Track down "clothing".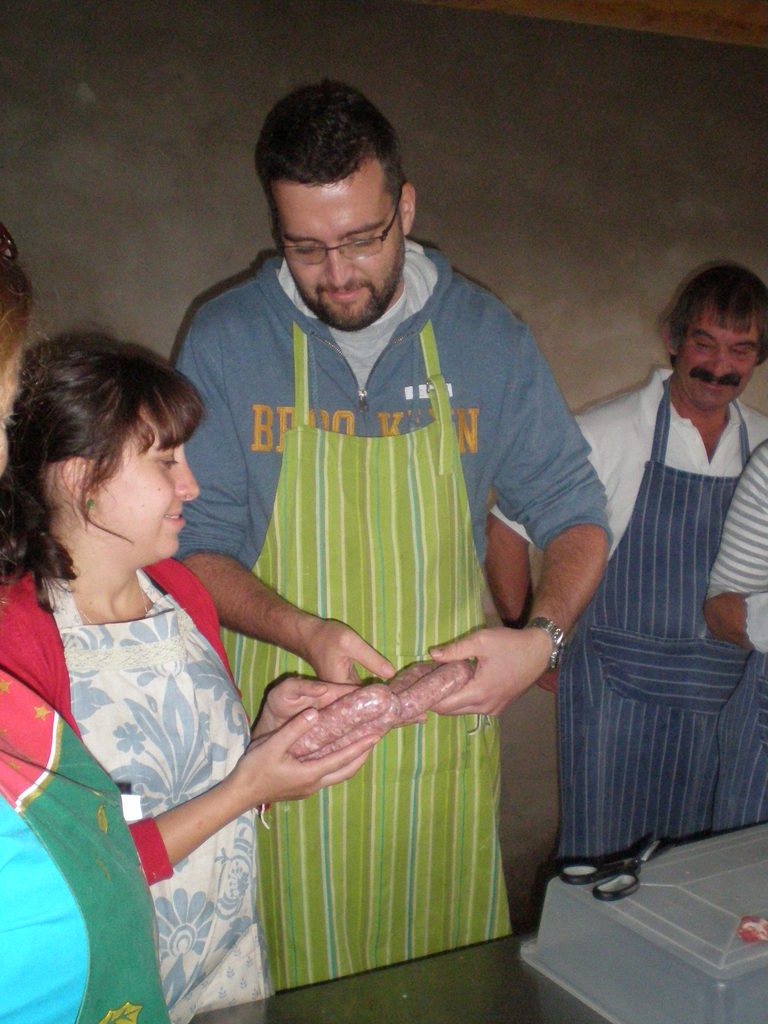
Tracked to 0 554 271 1001.
